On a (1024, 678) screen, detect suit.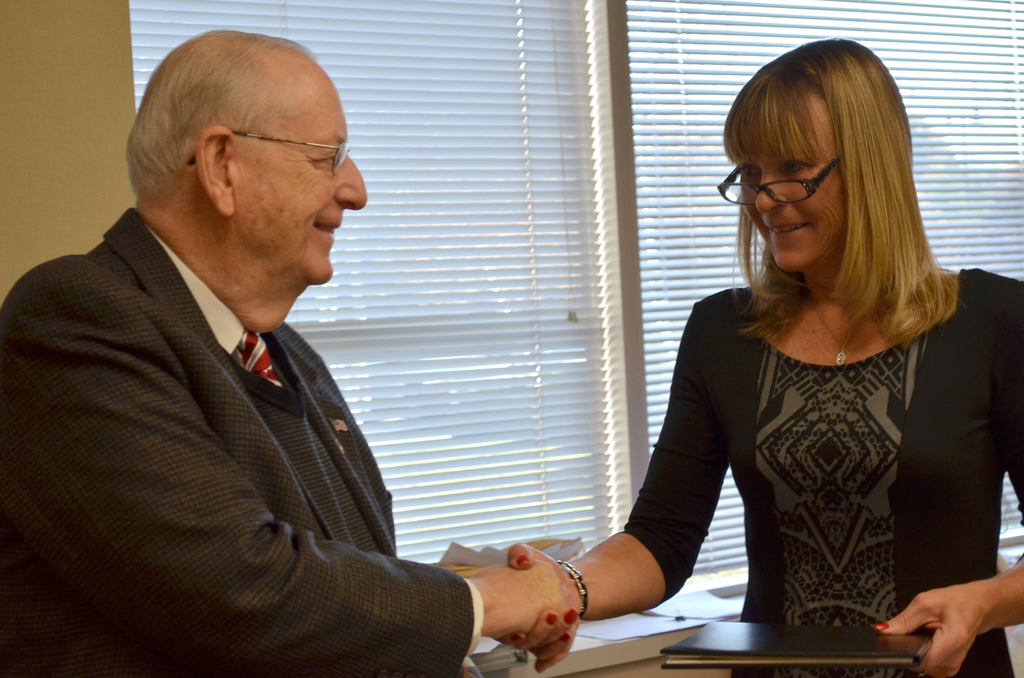
(2, 214, 484, 674).
